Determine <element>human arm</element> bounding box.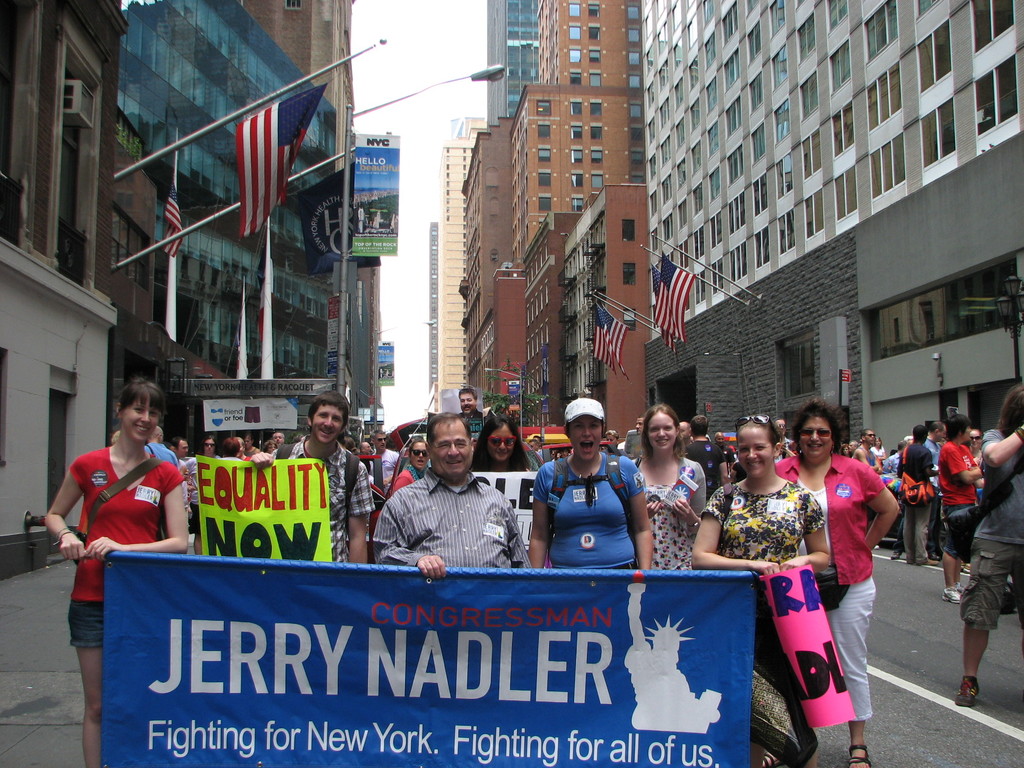
Determined: left=694, top=485, right=783, bottom=578.
